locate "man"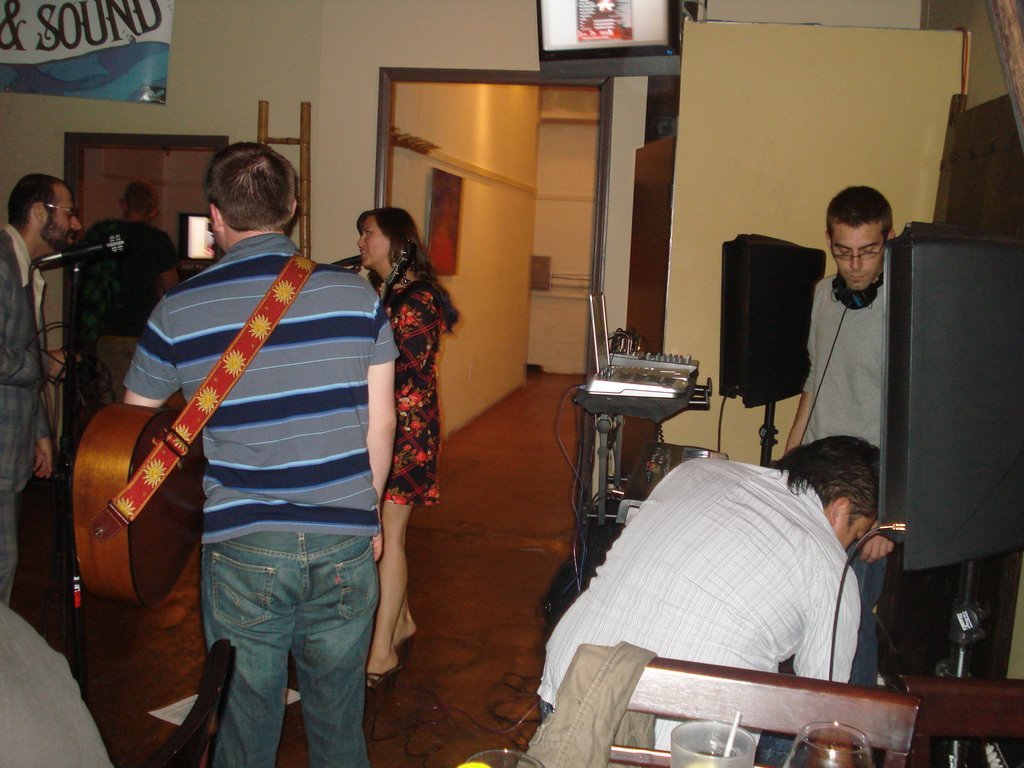
x1=532 y1=432 x2=882 y2=716
